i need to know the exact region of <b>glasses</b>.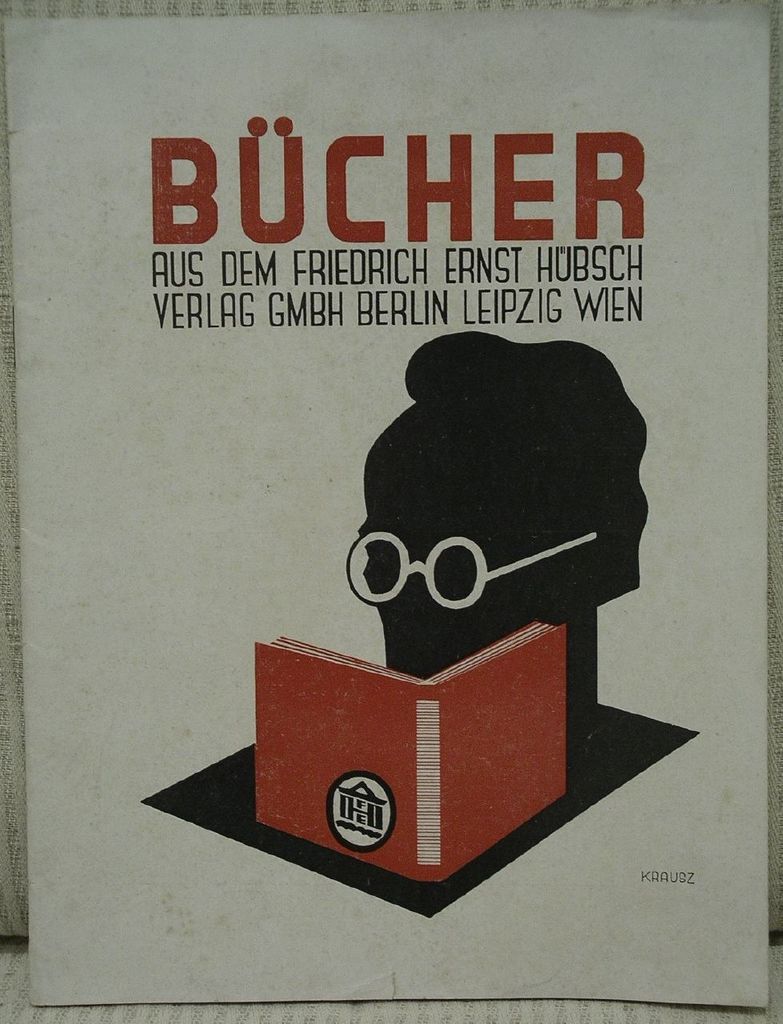
Region: l=342, t=526, r=605, b=609.
